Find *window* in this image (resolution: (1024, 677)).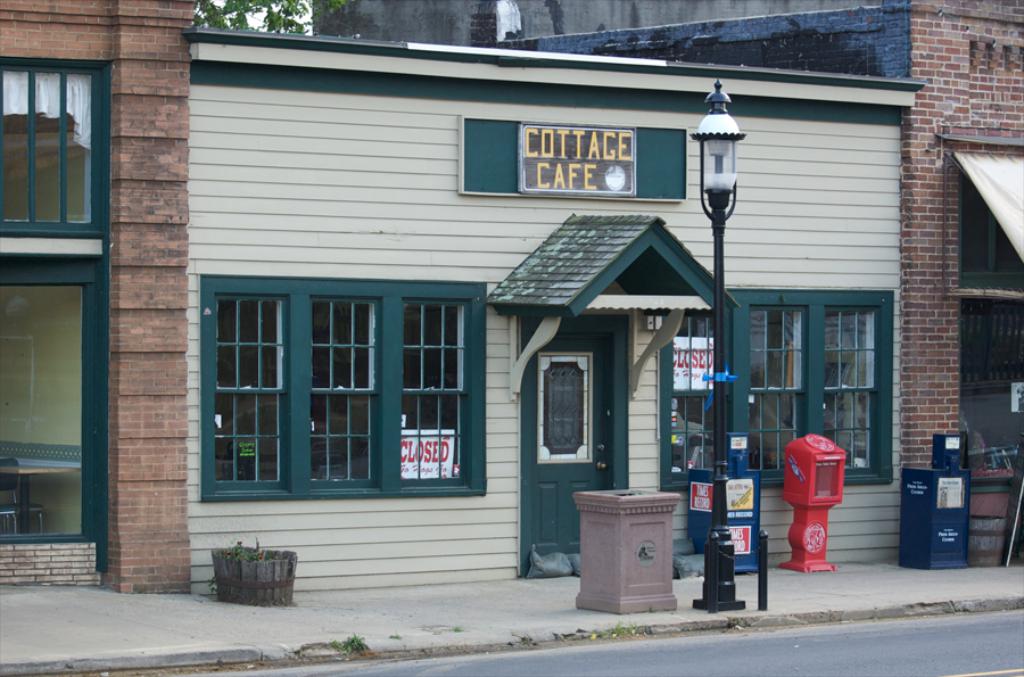
rect(7, 35, 107, 265).
